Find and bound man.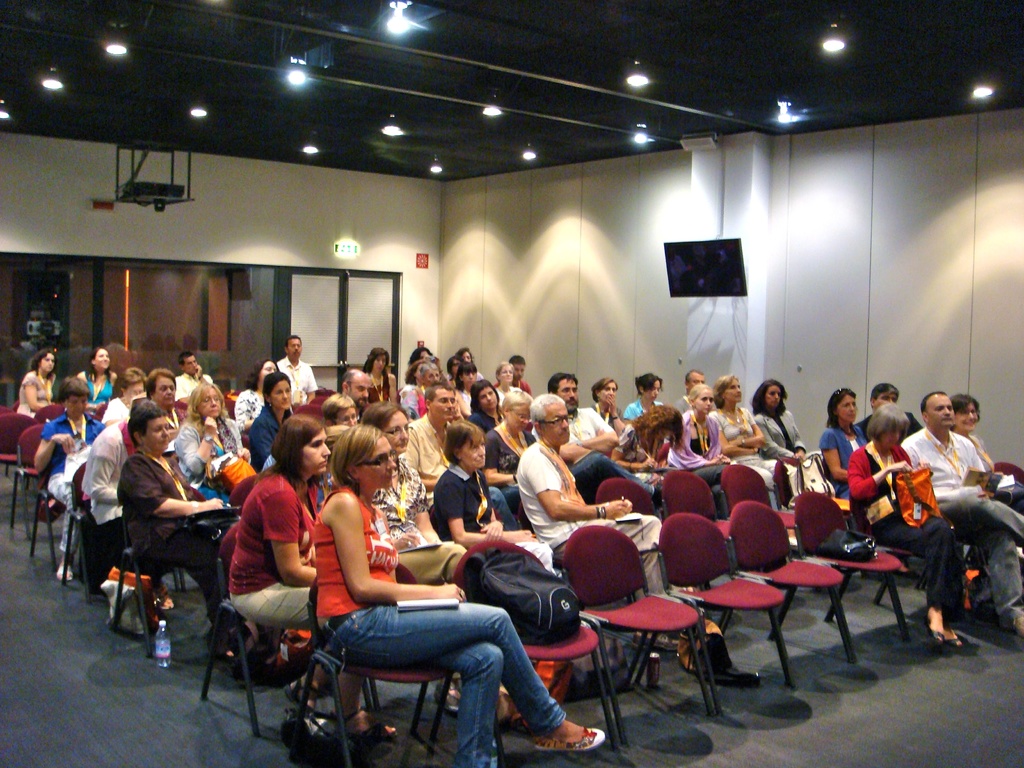
Bound: 673/371/705/413.
